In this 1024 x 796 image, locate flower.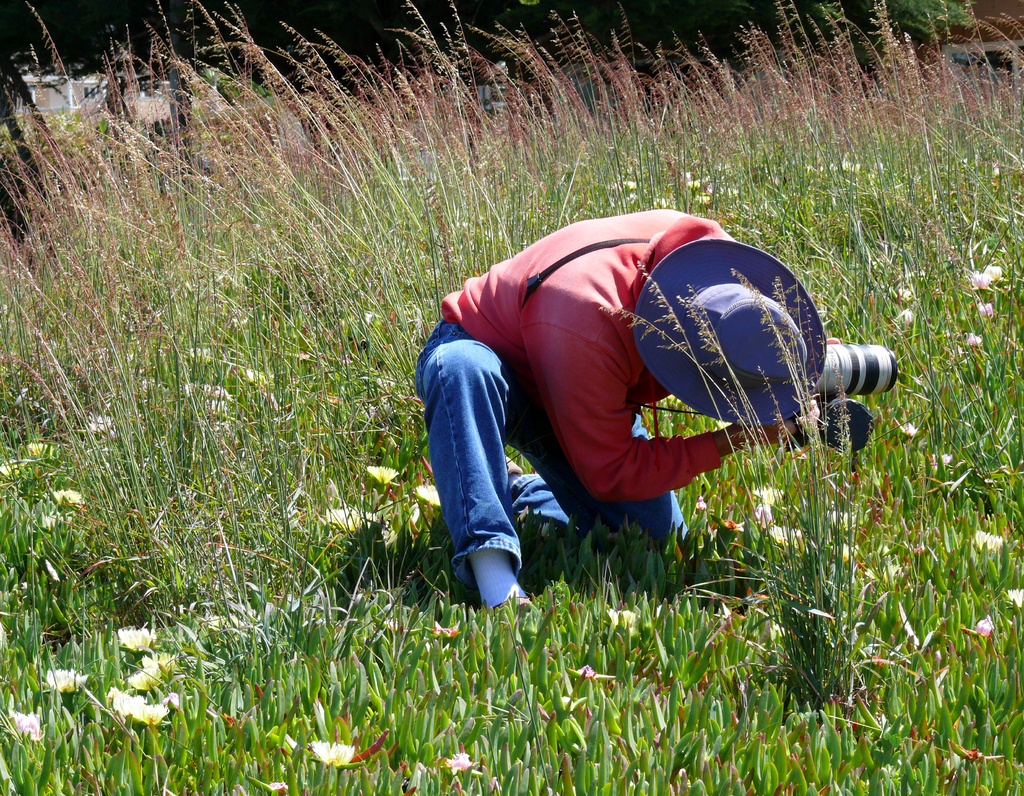
Bounding box: box=[326, 505, 378, 536].
